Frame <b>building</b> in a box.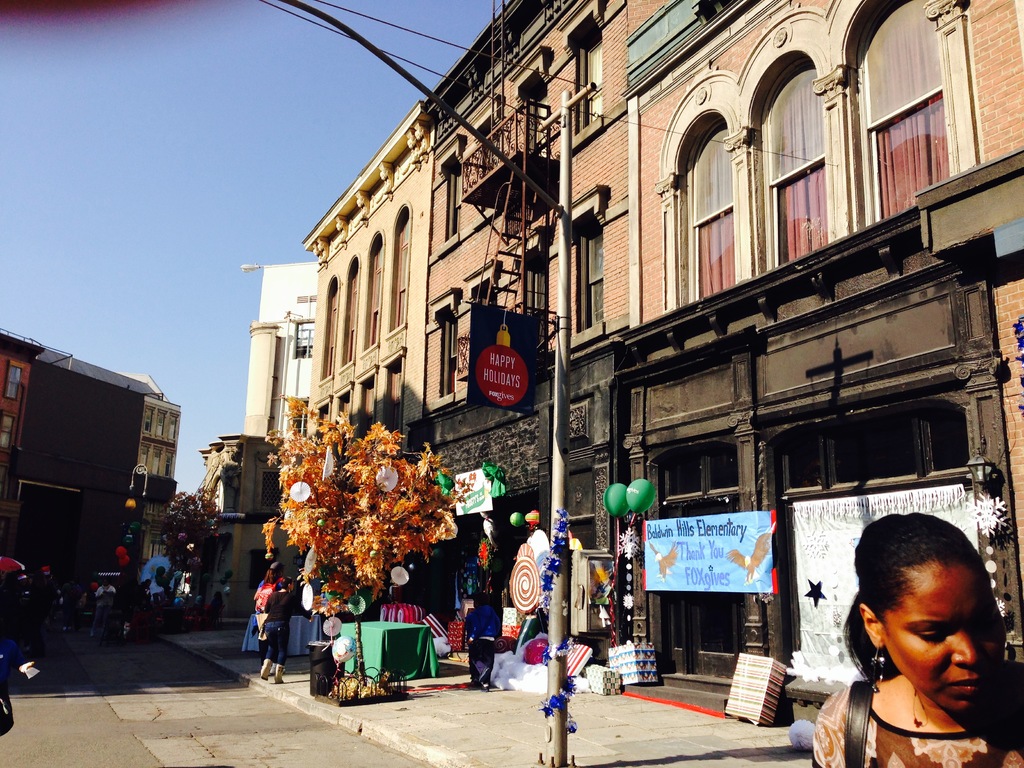
[0, 322, 181, 591].
